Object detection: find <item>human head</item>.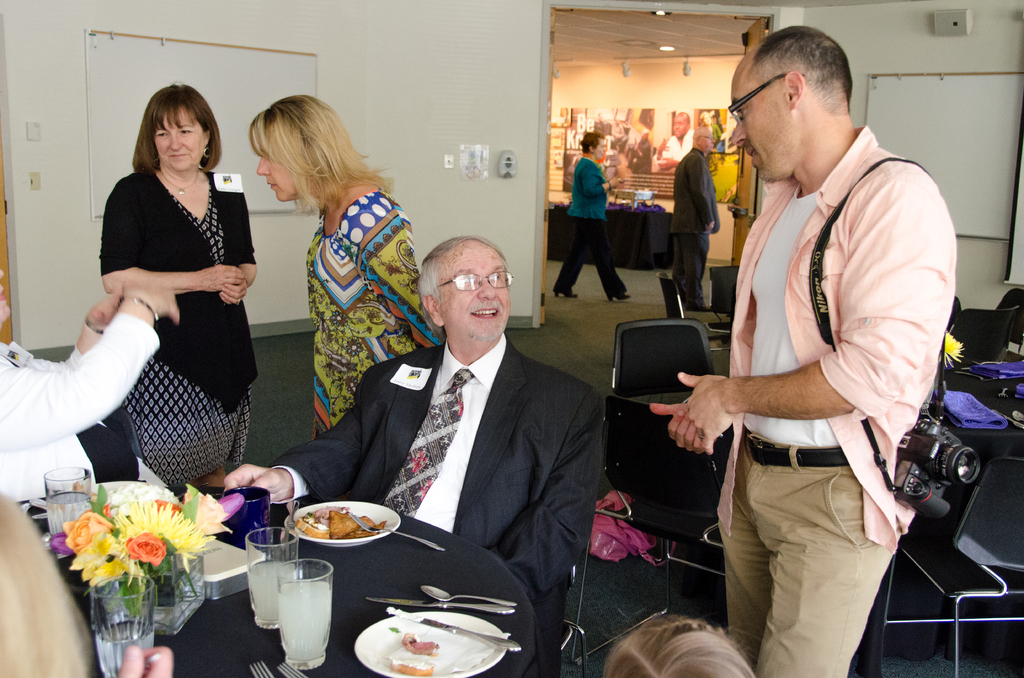
pyautogui.locateOnScreen(668, 106, 694, 140).
